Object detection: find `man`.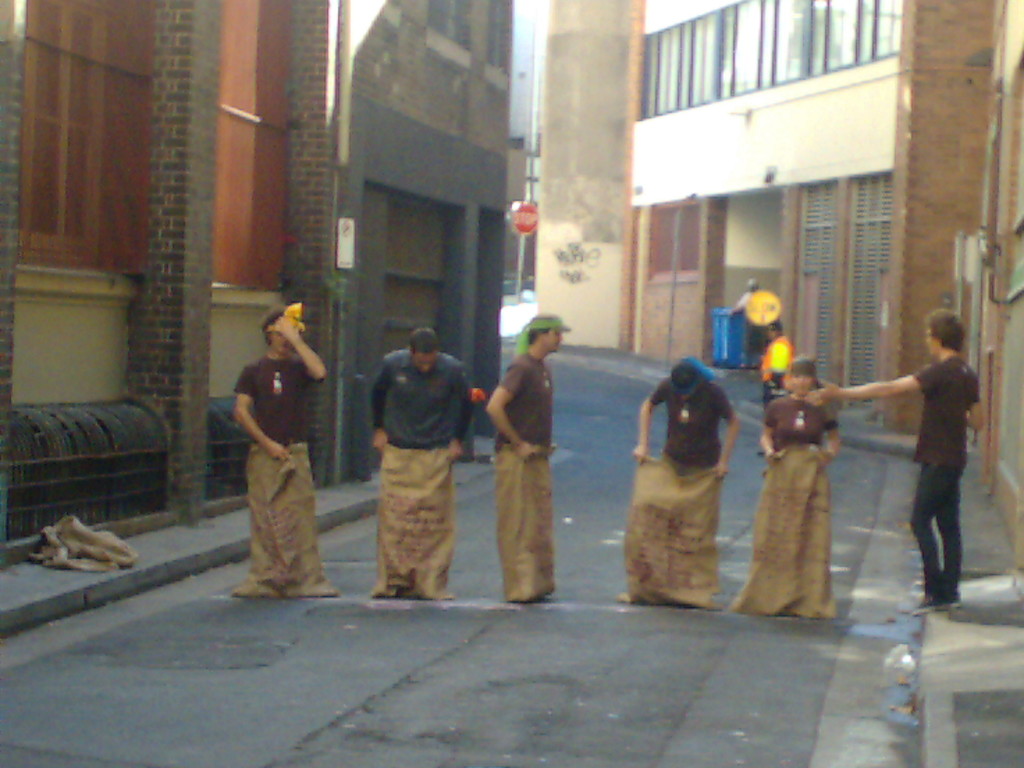
{"x1": 805, "y1": 305, "x2": 982, "y2": 616}.
